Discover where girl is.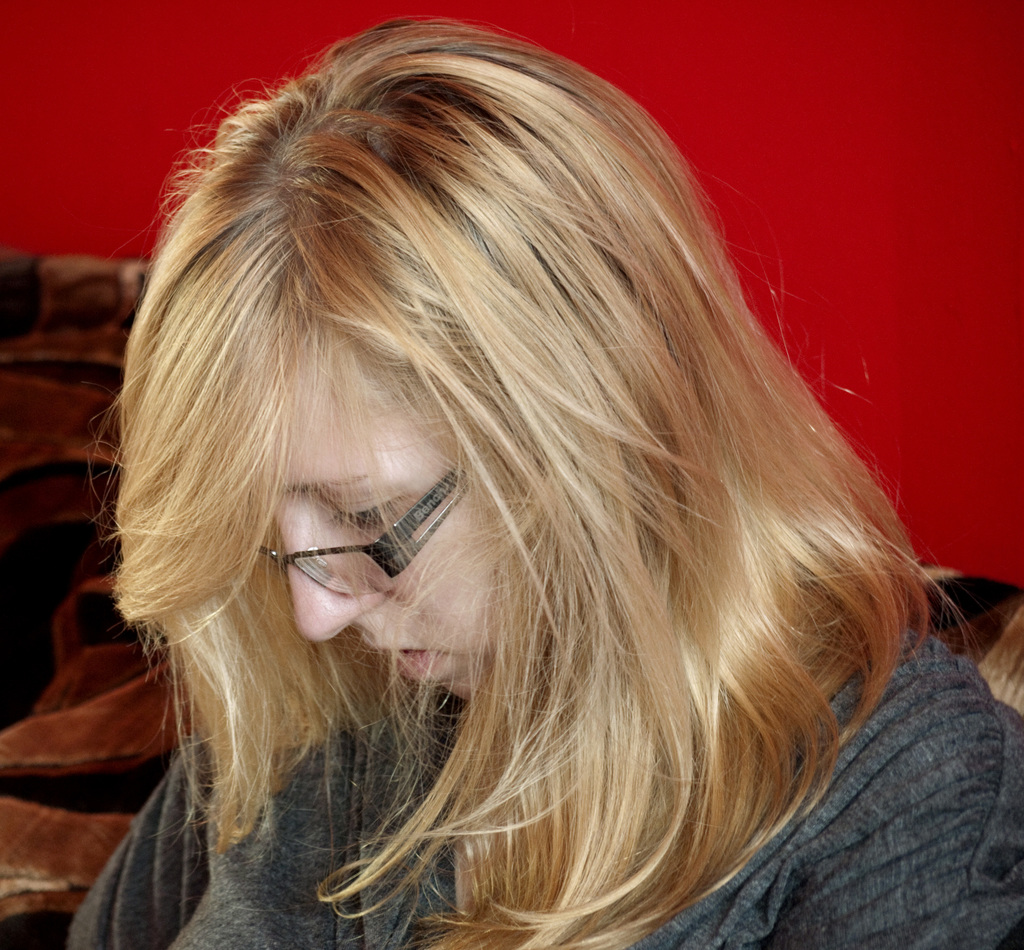
Discovered at {"x1": 84, "y1": 17, "x2": 1023, "y2": 949}.
